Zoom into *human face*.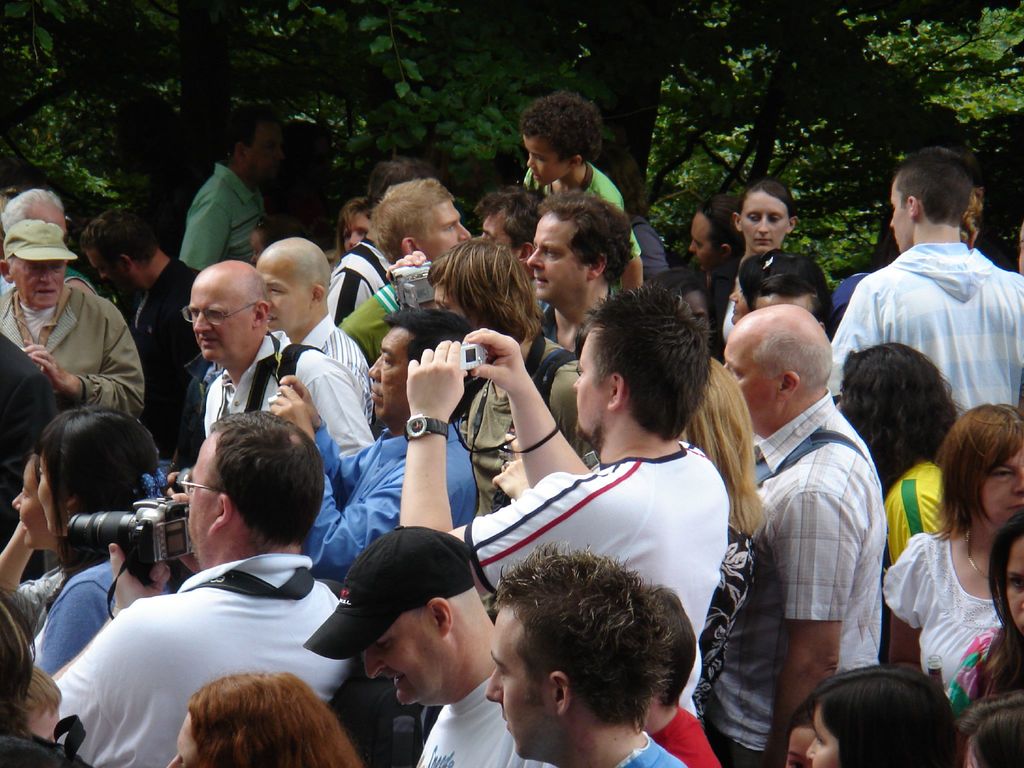
Zoom target: 890/185/909/255.
